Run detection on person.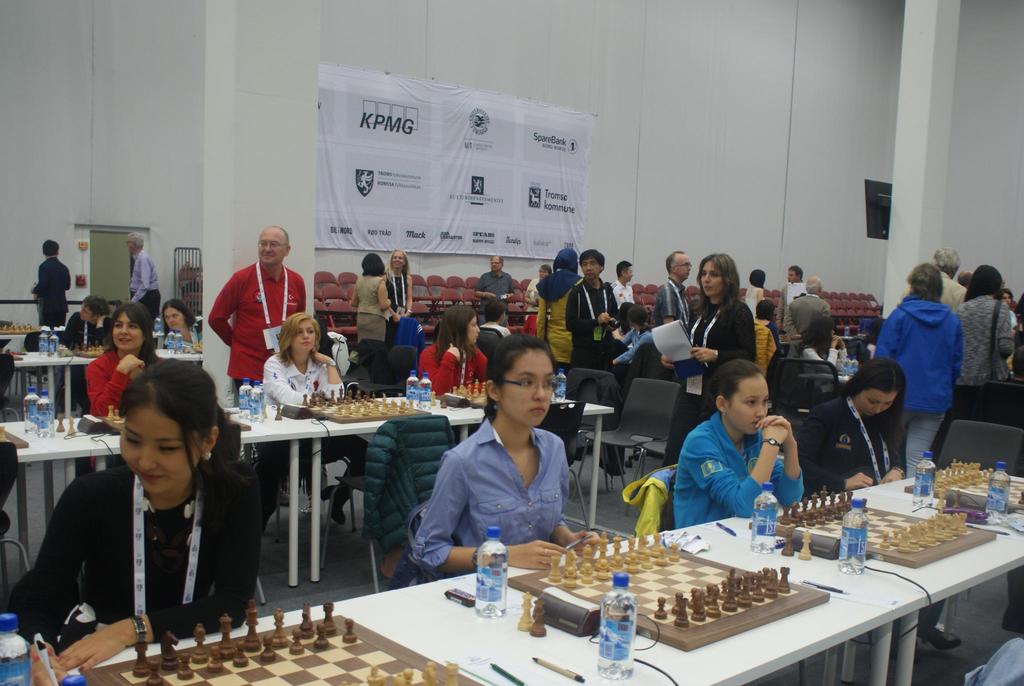
Result: pyautogui.locateOnScreen(519, 261, 547, 327).
